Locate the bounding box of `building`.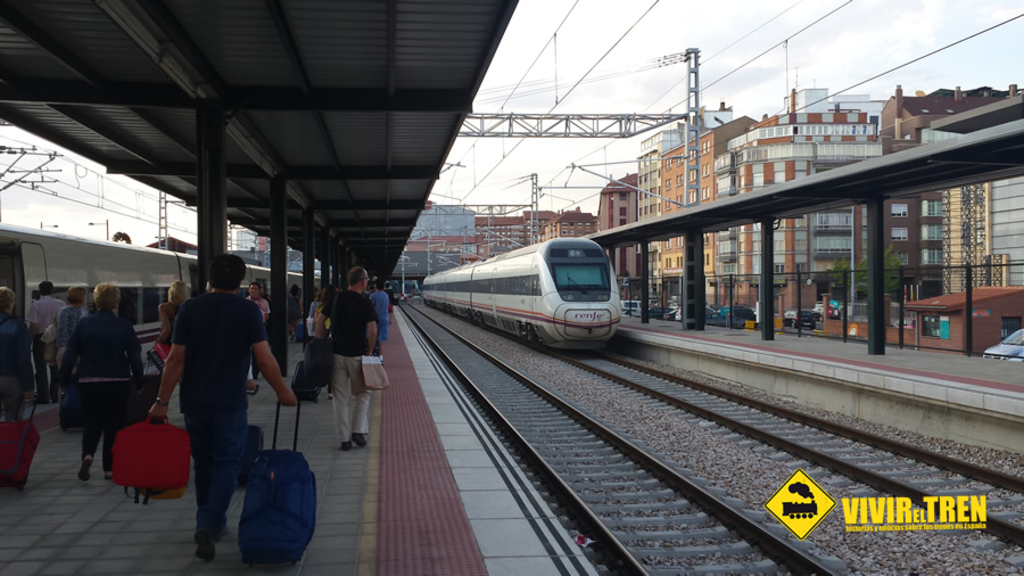
Bounding box: bbox=(251, 203, 589, 287).
